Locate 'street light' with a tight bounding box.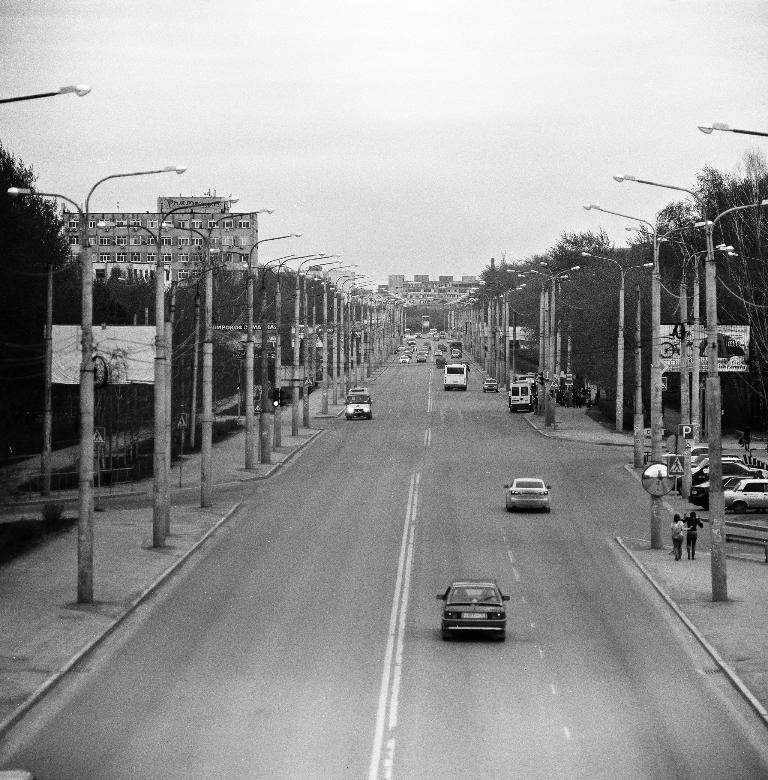
[0,80,97,102].
